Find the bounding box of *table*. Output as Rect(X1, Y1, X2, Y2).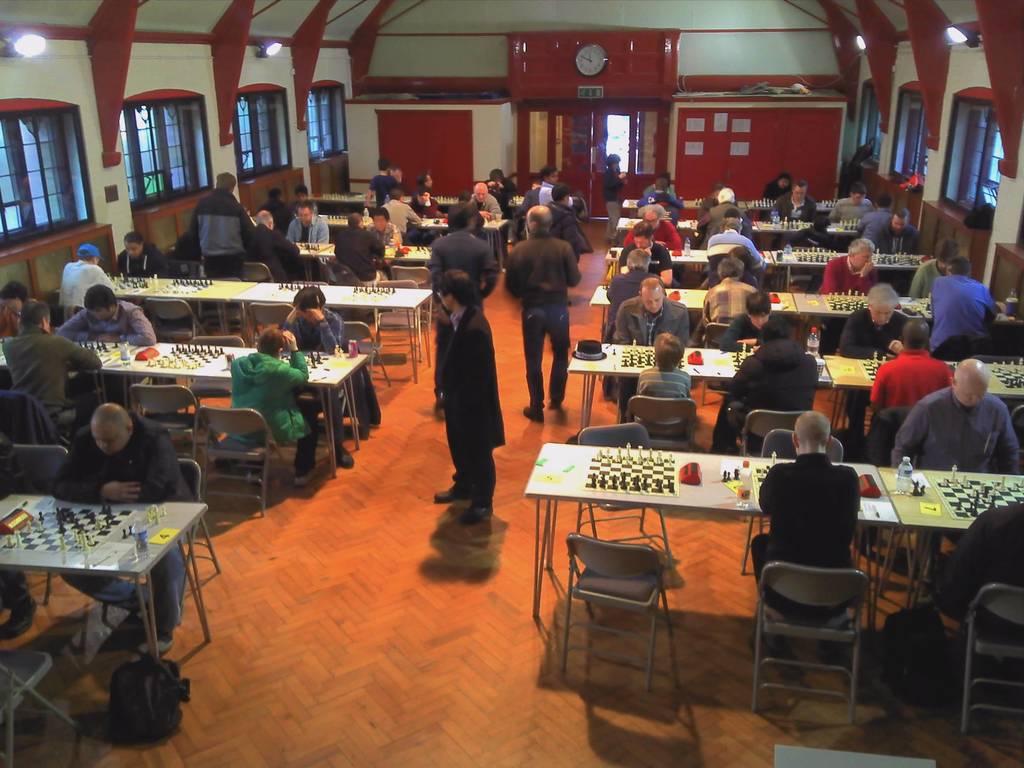
Rect(107, 341, 364, 476).
